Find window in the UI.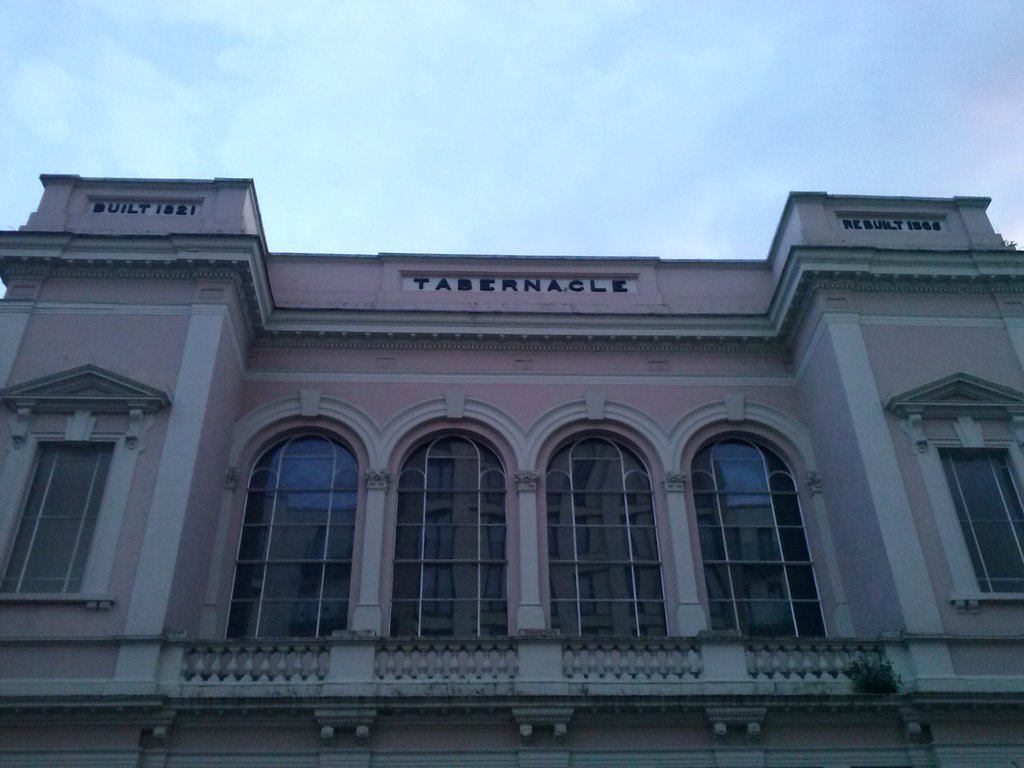
UI element at BBox(549, 431, 667, 643).
